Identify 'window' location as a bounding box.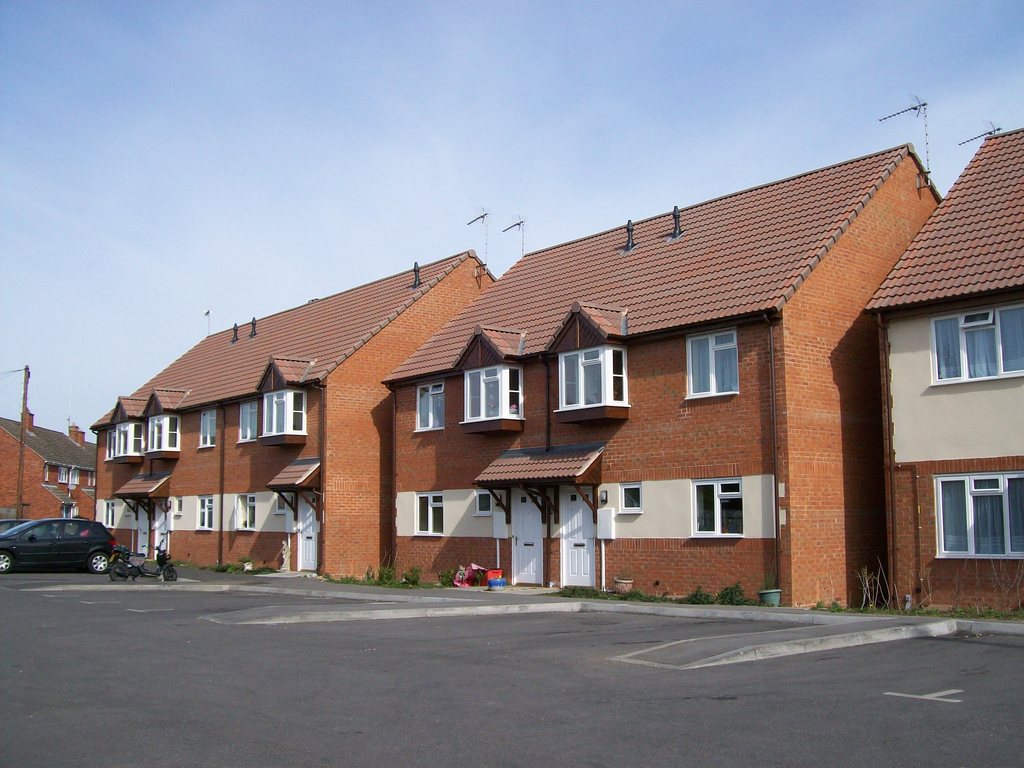
detection(237, 496, 257, 538).
